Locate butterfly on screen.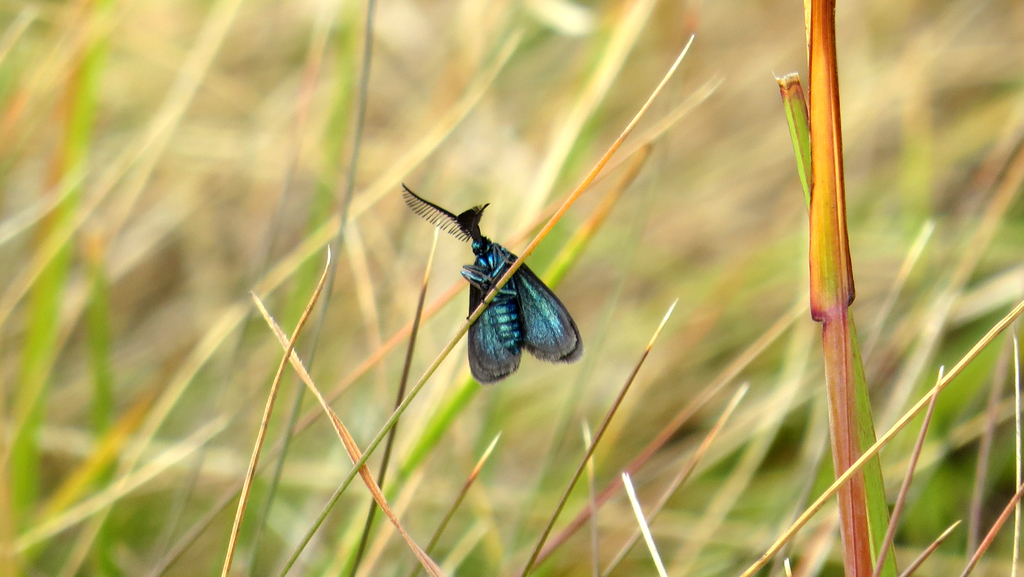
On screen at bbox=[457, 235, 584, 383].
